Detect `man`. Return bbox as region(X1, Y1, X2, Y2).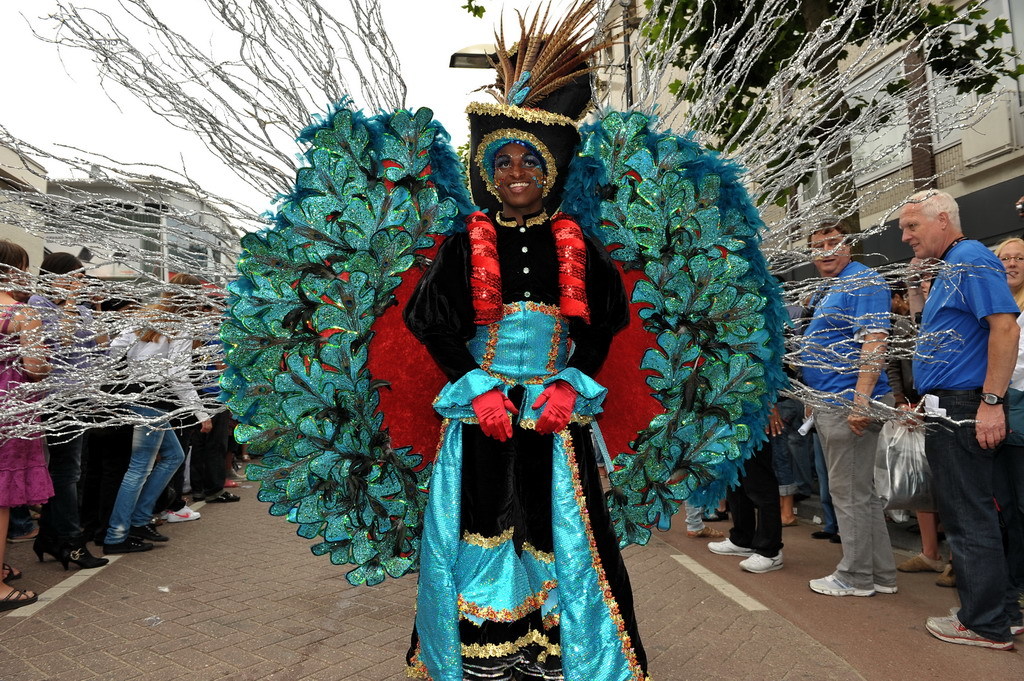
region(798, 213, 894, 597).
